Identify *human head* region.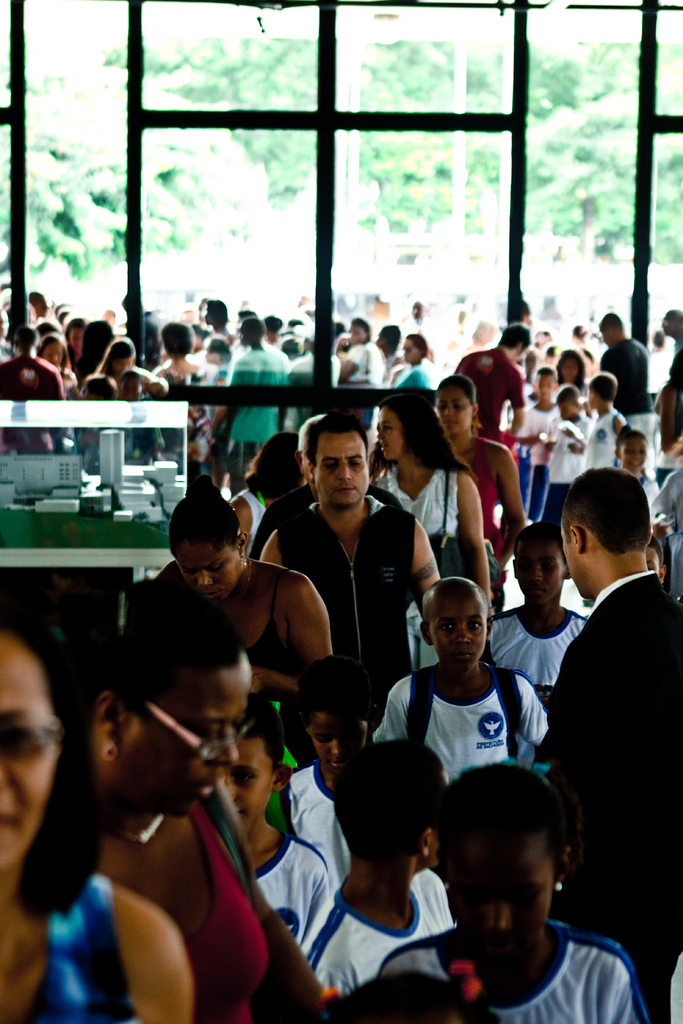
Region: select_region(402, 337, 431, 369).
